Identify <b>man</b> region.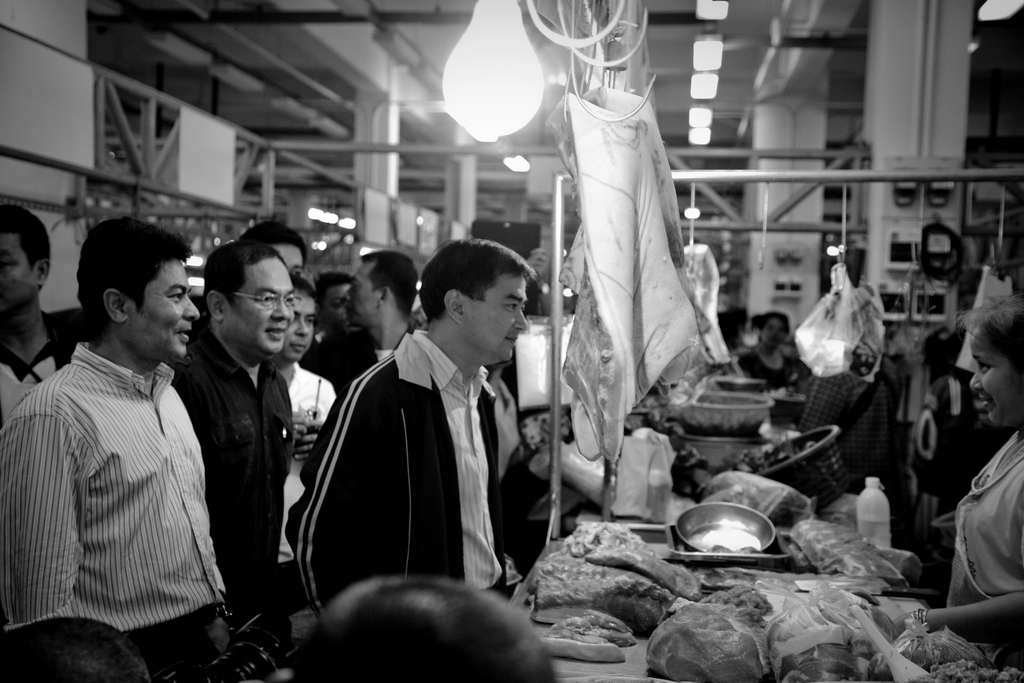
Region: crop(163, 239, 300, 629).
